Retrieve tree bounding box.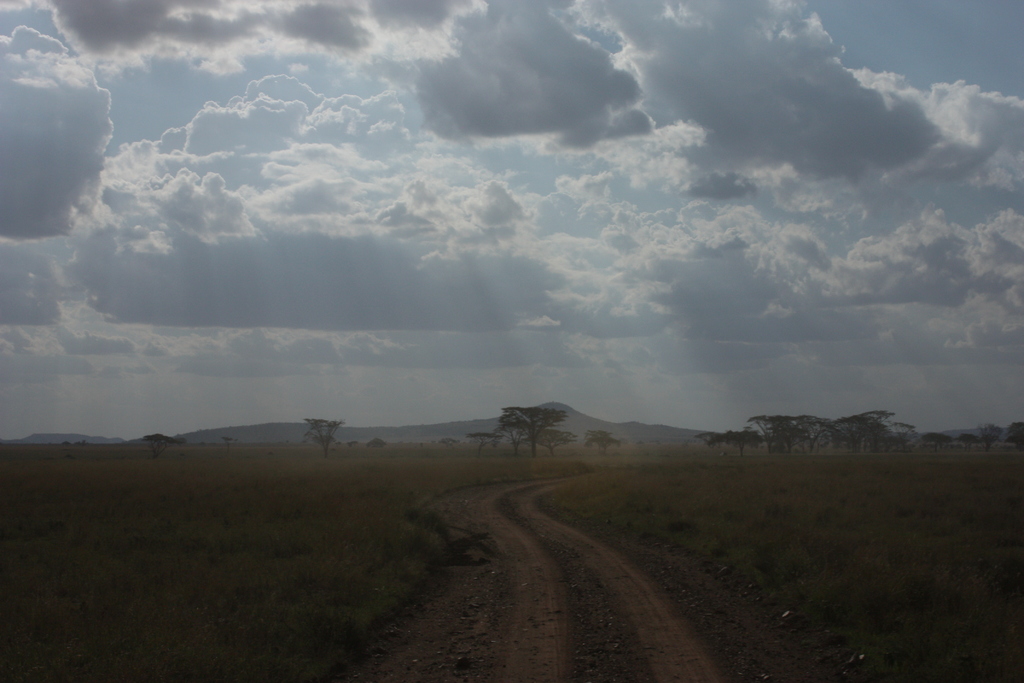
Bounding box: {"x1": 301, "y1": 420, "x2": 344, "y2": 456}.
